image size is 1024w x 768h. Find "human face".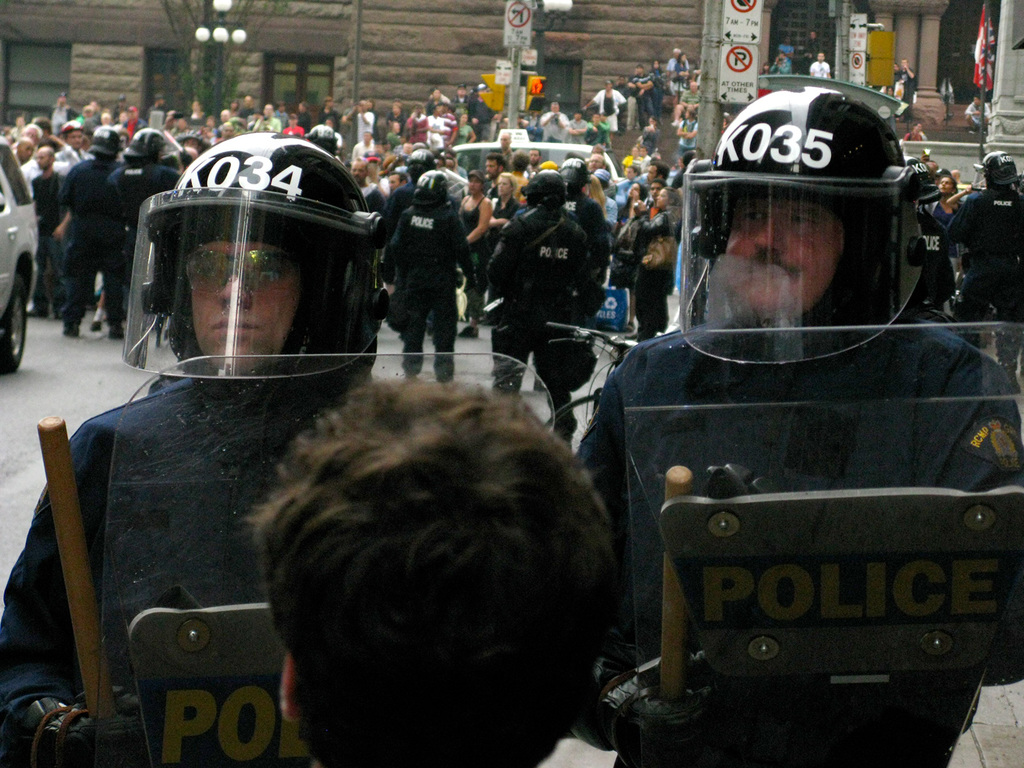
Rect(20, 140, 33, 159).
